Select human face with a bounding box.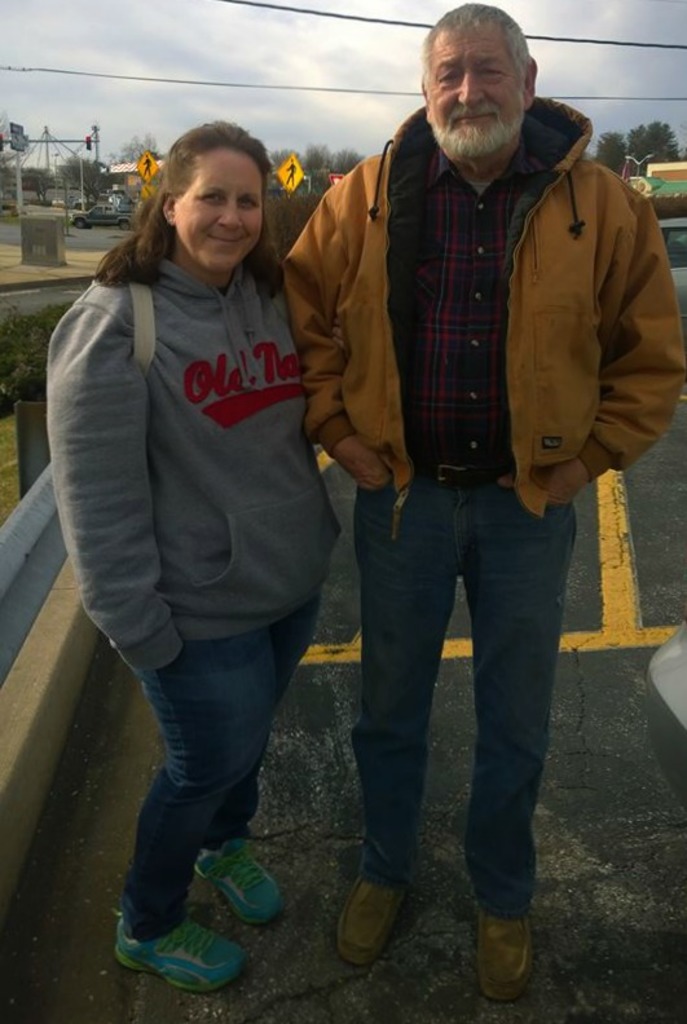
bbox=[418, 8, 550, 145].
